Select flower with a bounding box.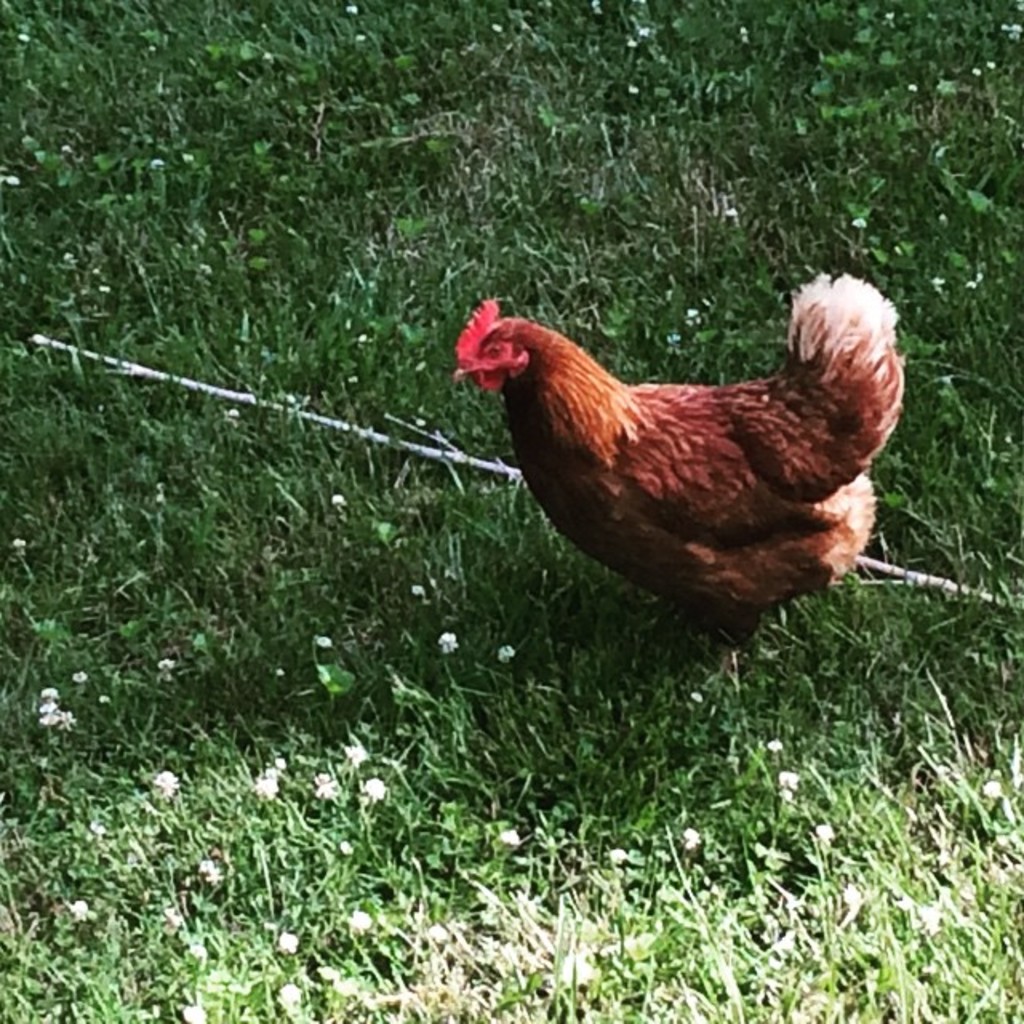
region(341, 840, 355, 858).
